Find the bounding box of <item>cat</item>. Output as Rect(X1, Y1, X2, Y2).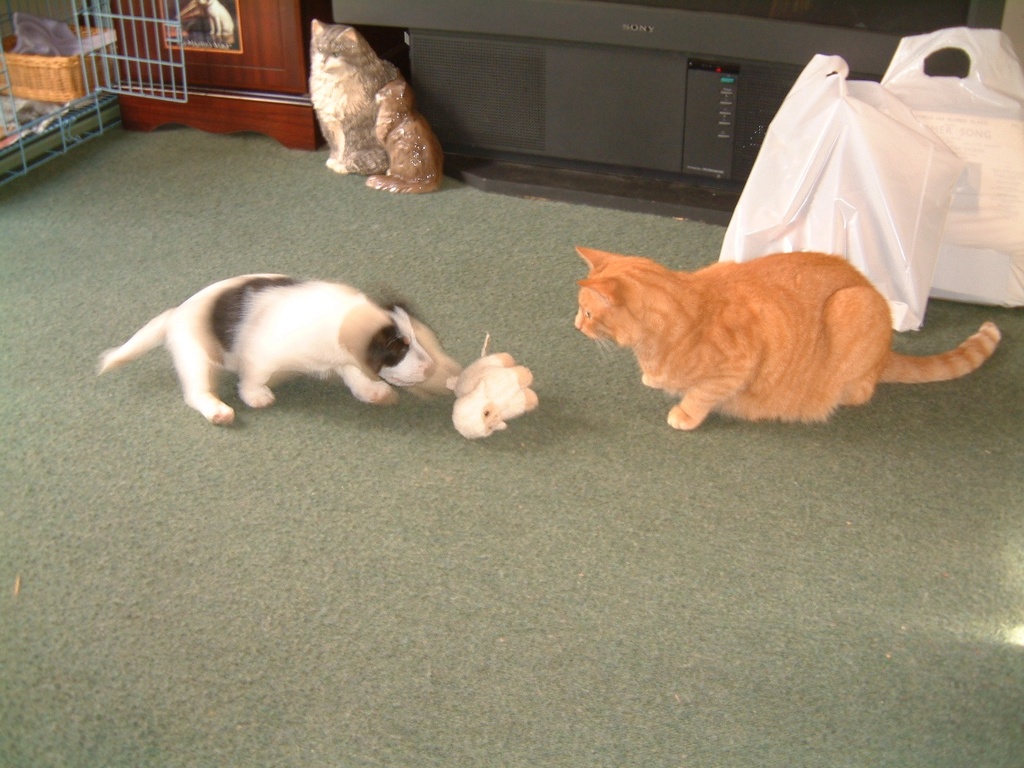
Rect(306, 21, 401, 174).
